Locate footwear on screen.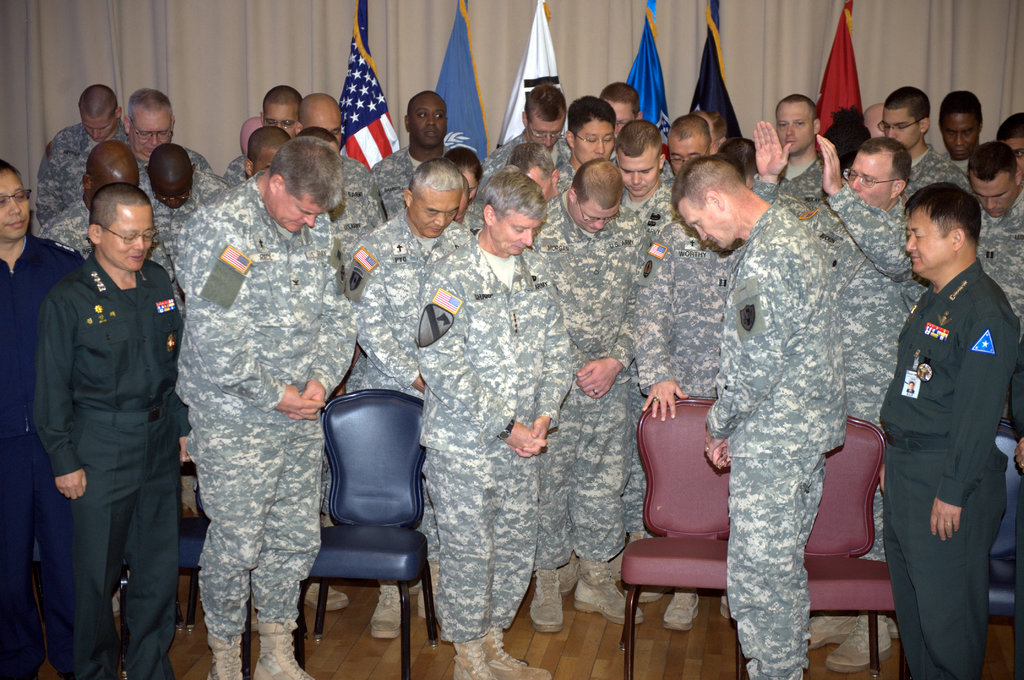
On screen at bbox(570, 555, 648, 629).
